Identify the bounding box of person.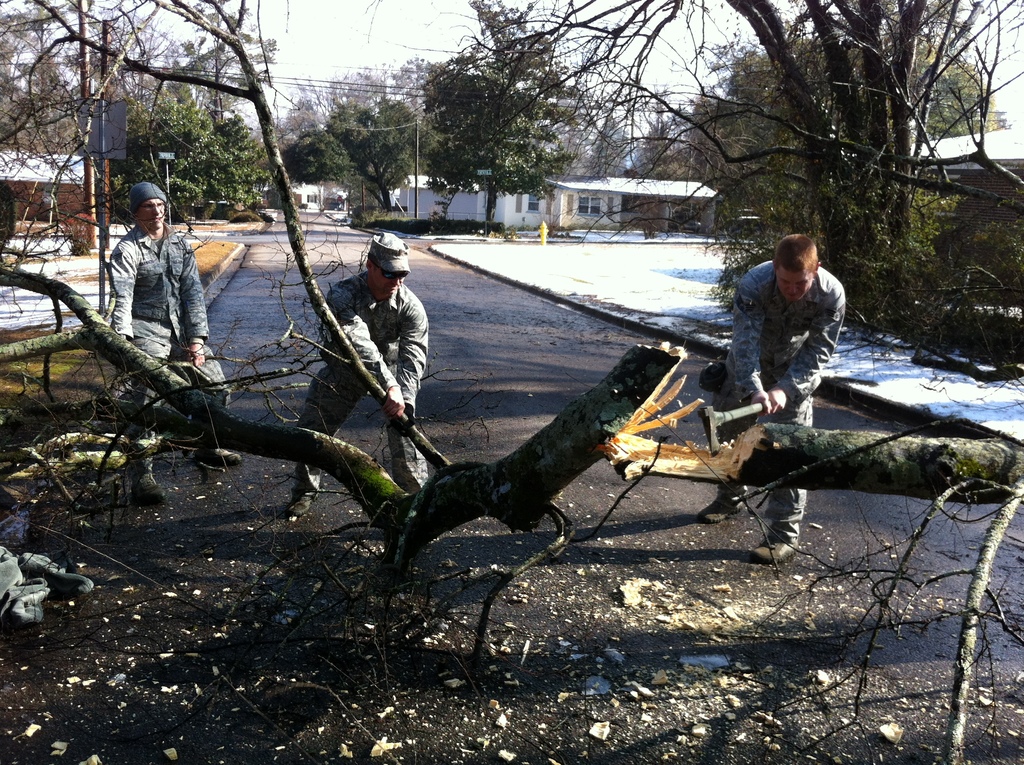
locate(329, 230, 437, 484).
